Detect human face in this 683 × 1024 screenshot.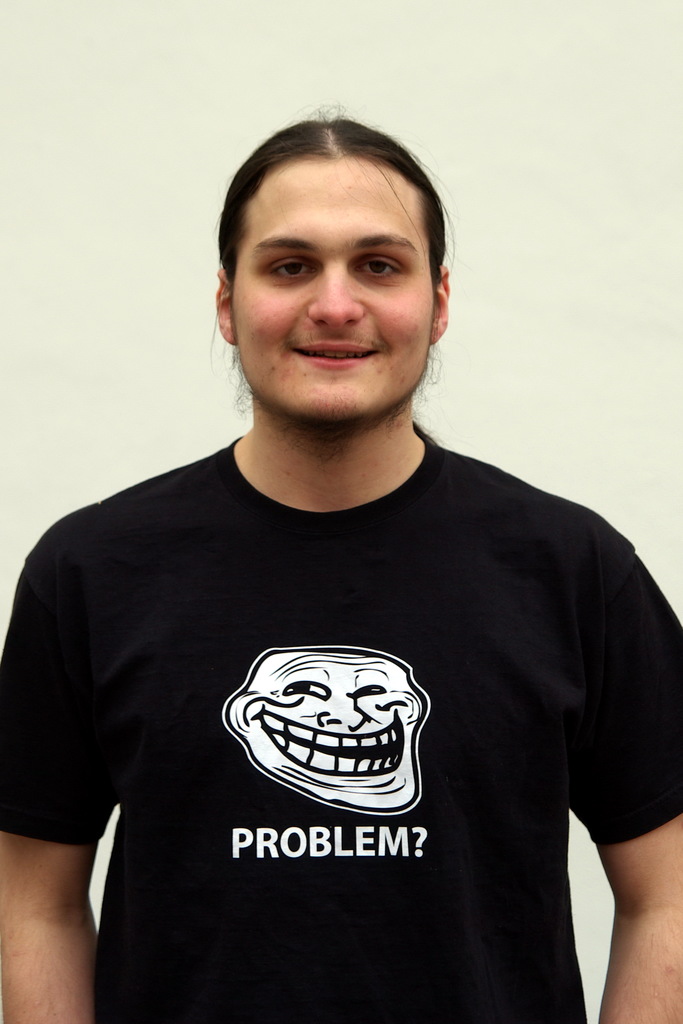
Detection: (232, 159, 442, 430).
